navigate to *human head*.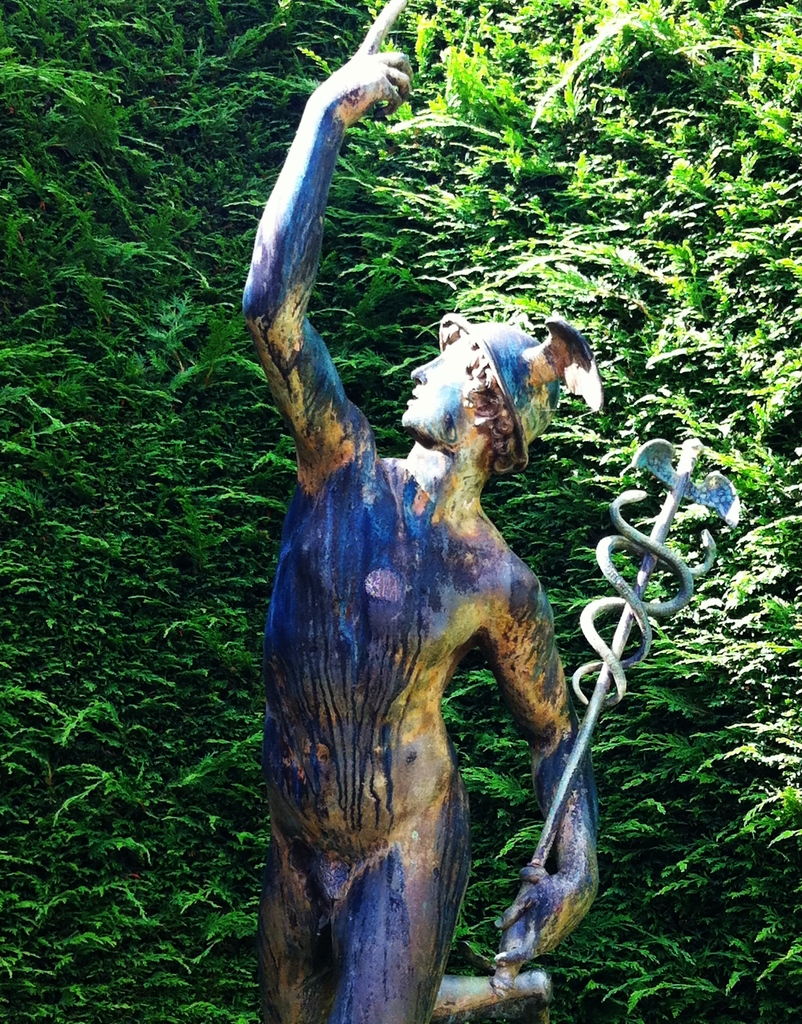
Navigation target: box(411, 307, 586, 461).
